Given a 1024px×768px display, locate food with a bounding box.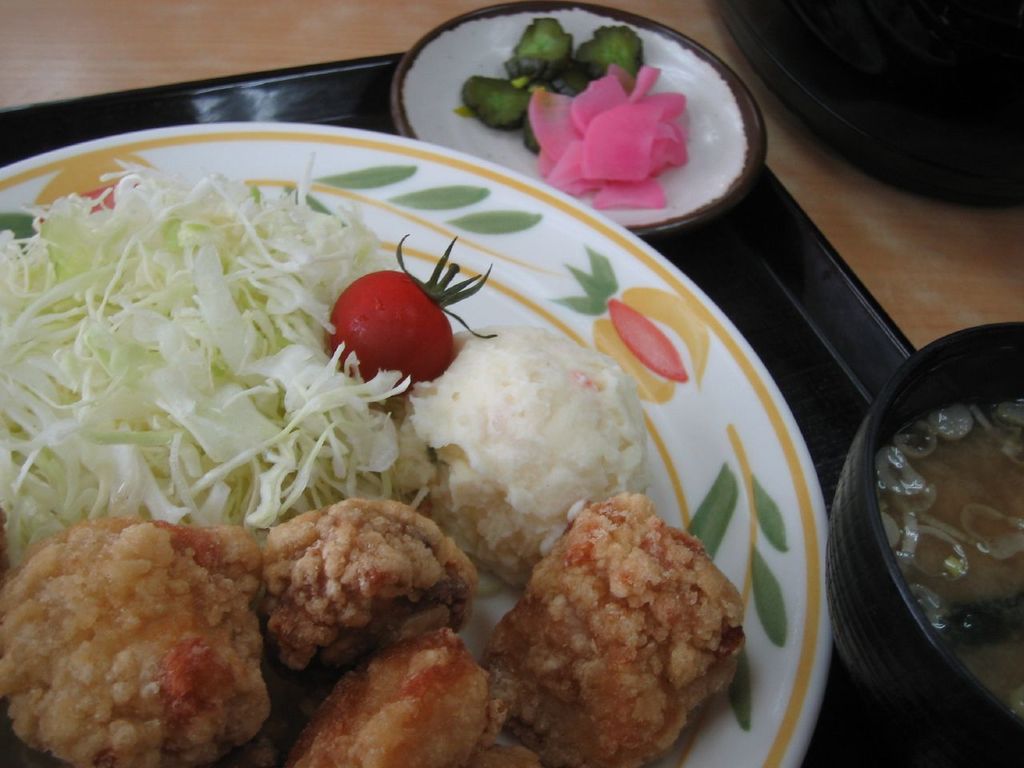
Located: (x1=287, y1=631, x2=492, y2=767).
